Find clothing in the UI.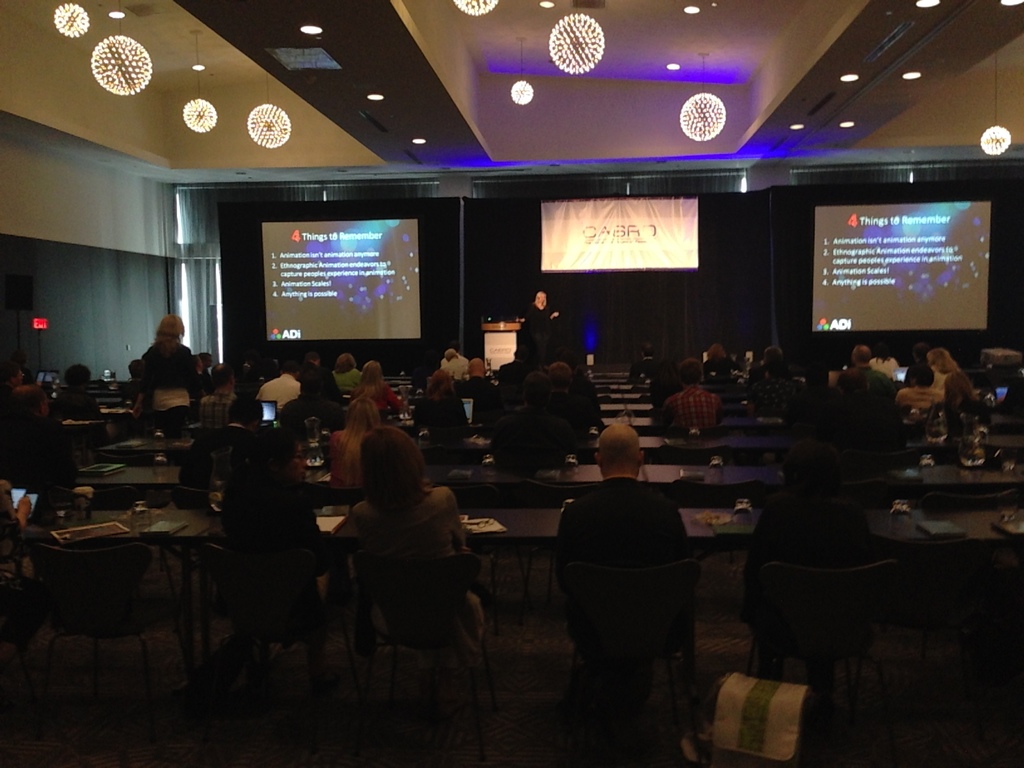
UI element at <box>415,395,470,437</box>.
